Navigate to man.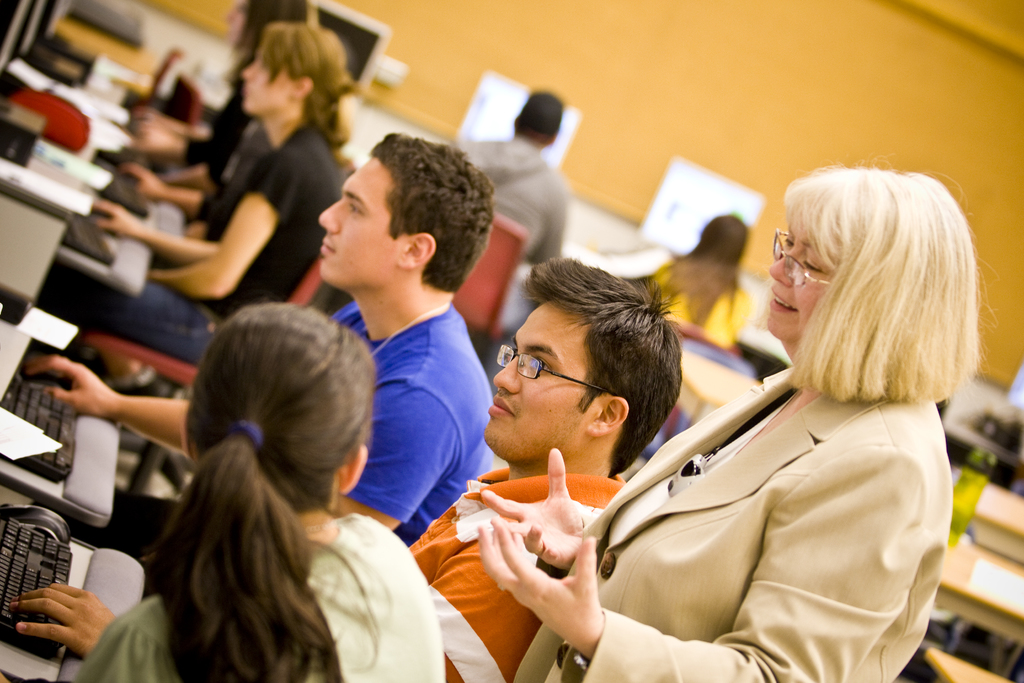
Navigation target: [left=441, top=86, right=563, bottom=276].
